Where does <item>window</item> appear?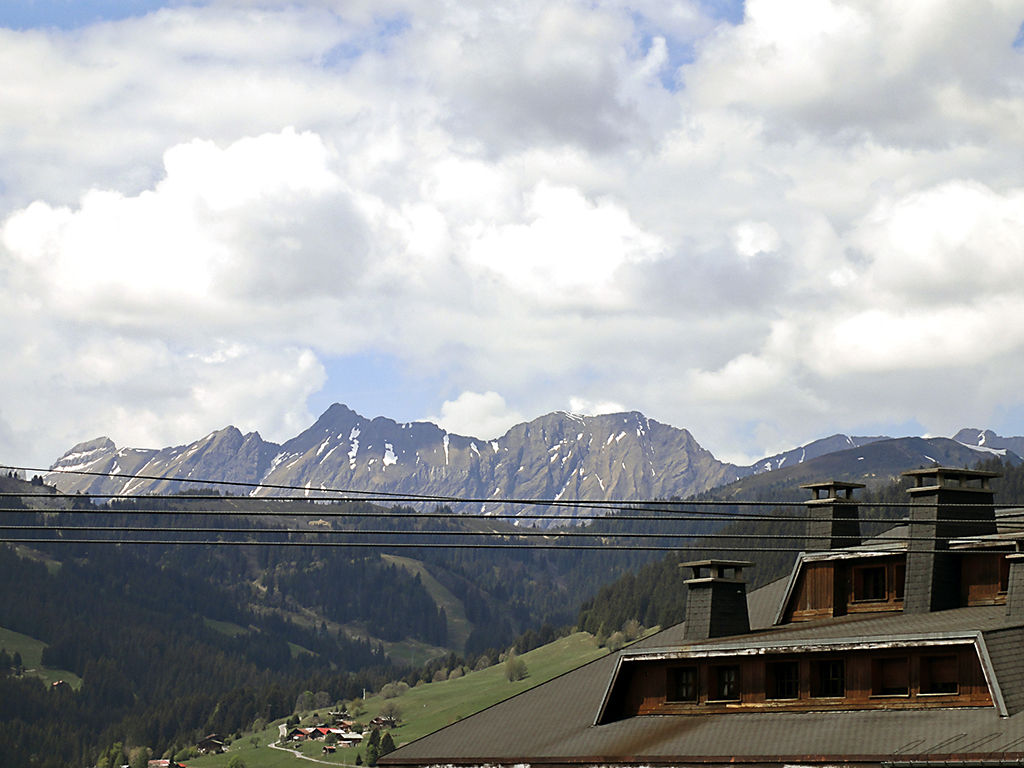
Appears at x1=931 y1=556 x2=1008 y2=608.
